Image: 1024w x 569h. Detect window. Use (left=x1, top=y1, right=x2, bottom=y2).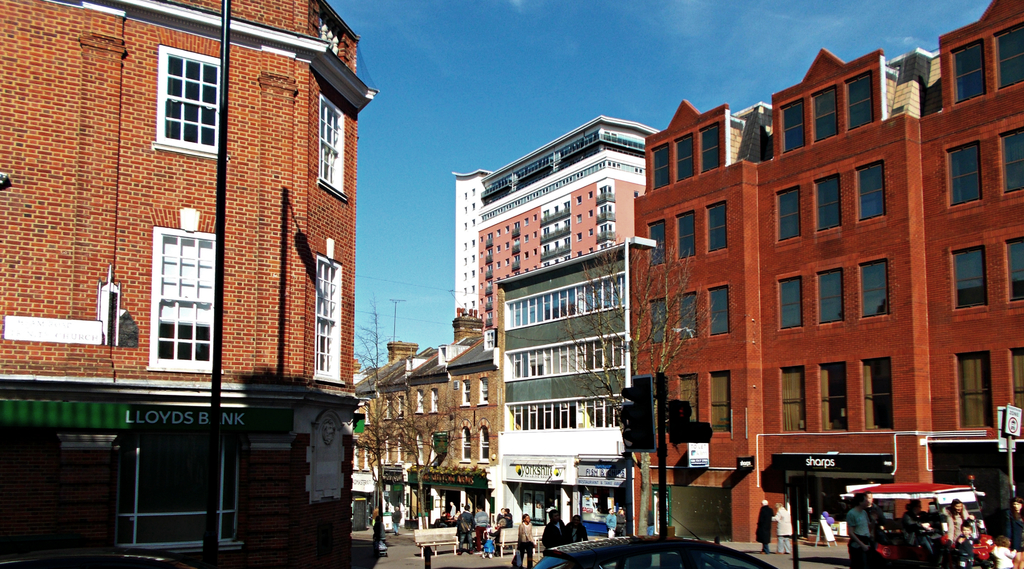
(left=991, top=19, right=1023, bottom=96).
